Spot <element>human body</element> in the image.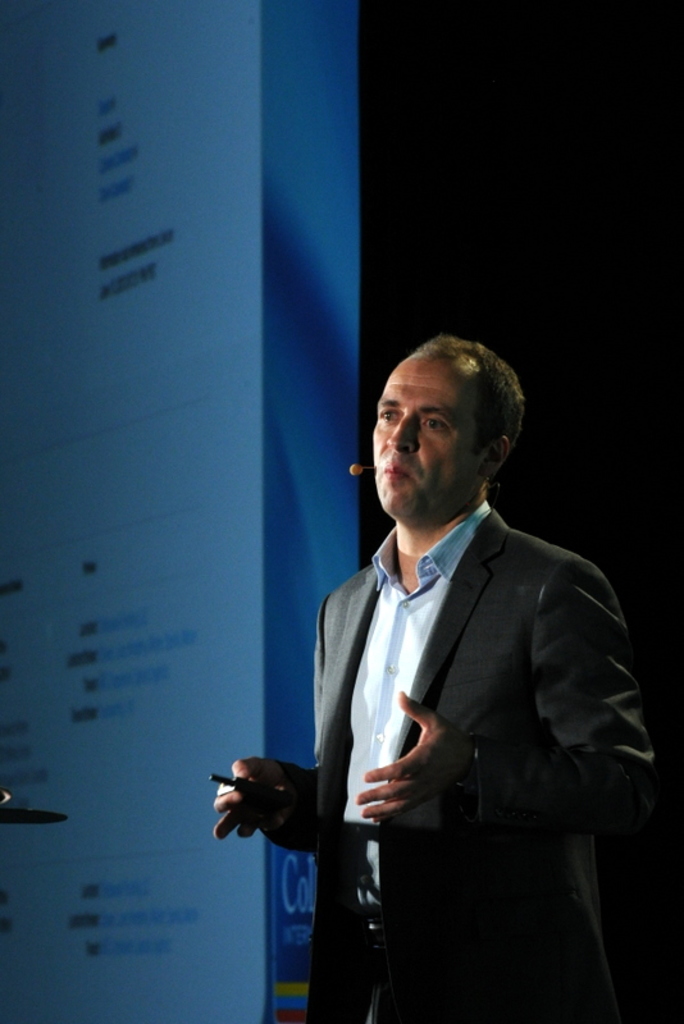
<element>human body</element> found at <bbox>266, 283, 643, 1023</bbox>.
